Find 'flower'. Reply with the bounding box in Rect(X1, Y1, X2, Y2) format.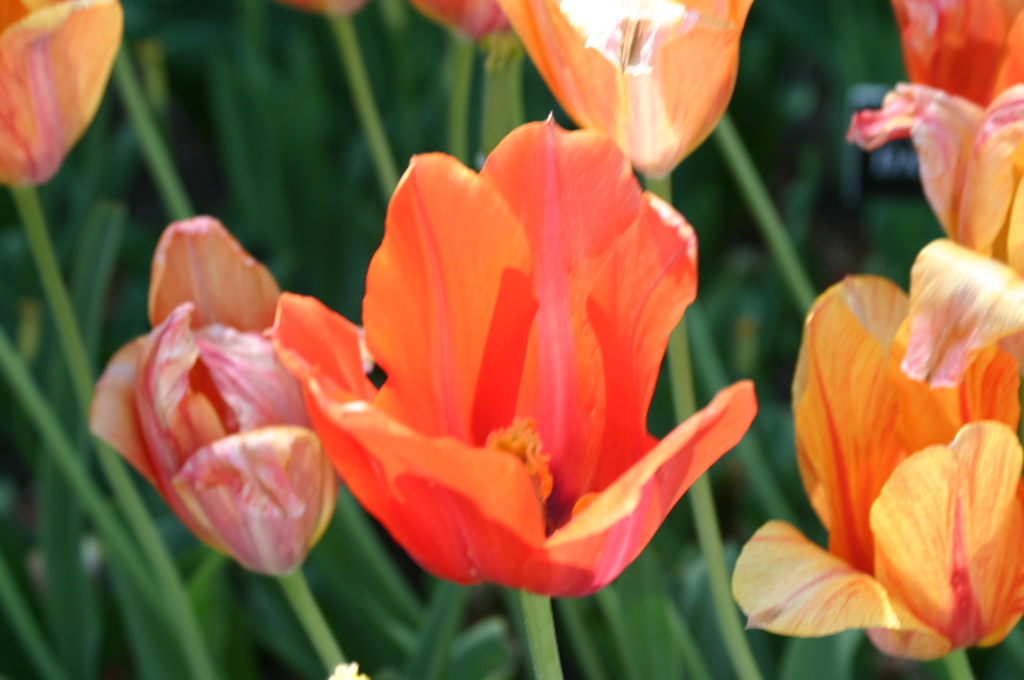
Rect(845, 0, 1023, 389).
